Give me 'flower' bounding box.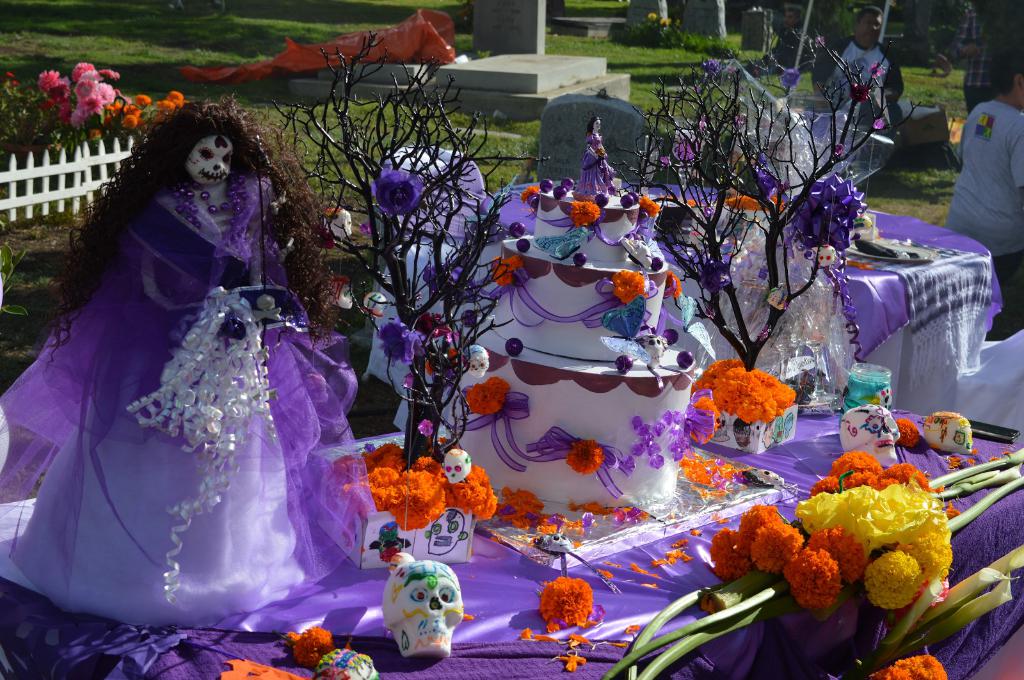
bbox(572, 202, 604, 223).
